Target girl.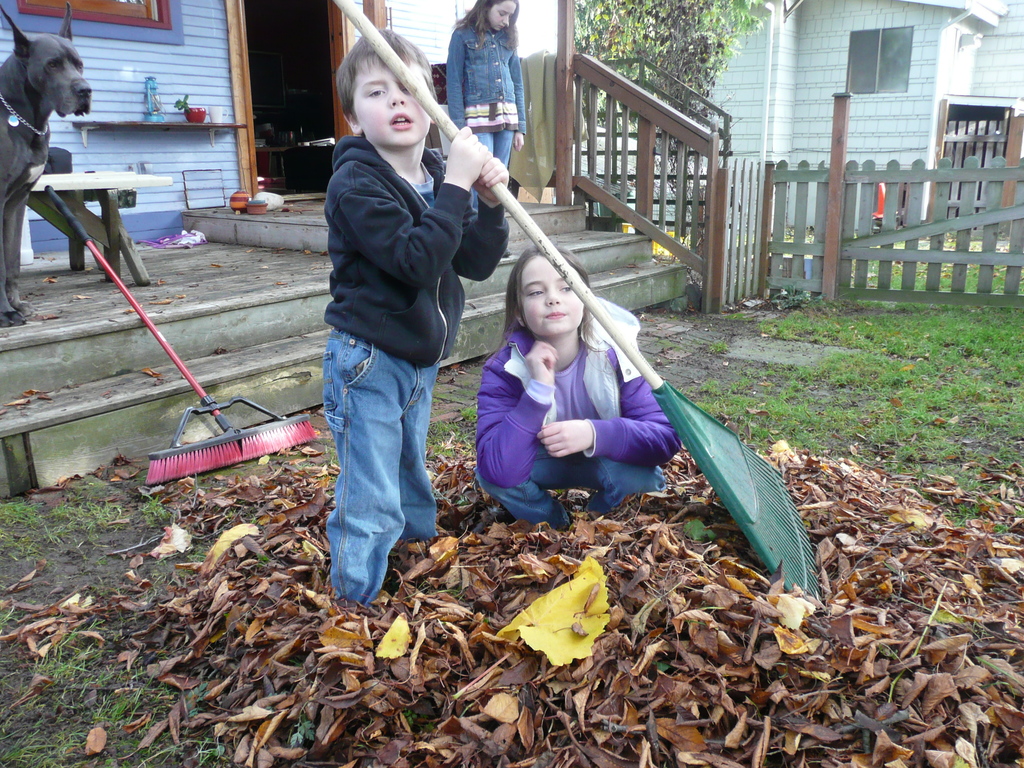
Target region: bbox=(441, 0, 531, 255).
